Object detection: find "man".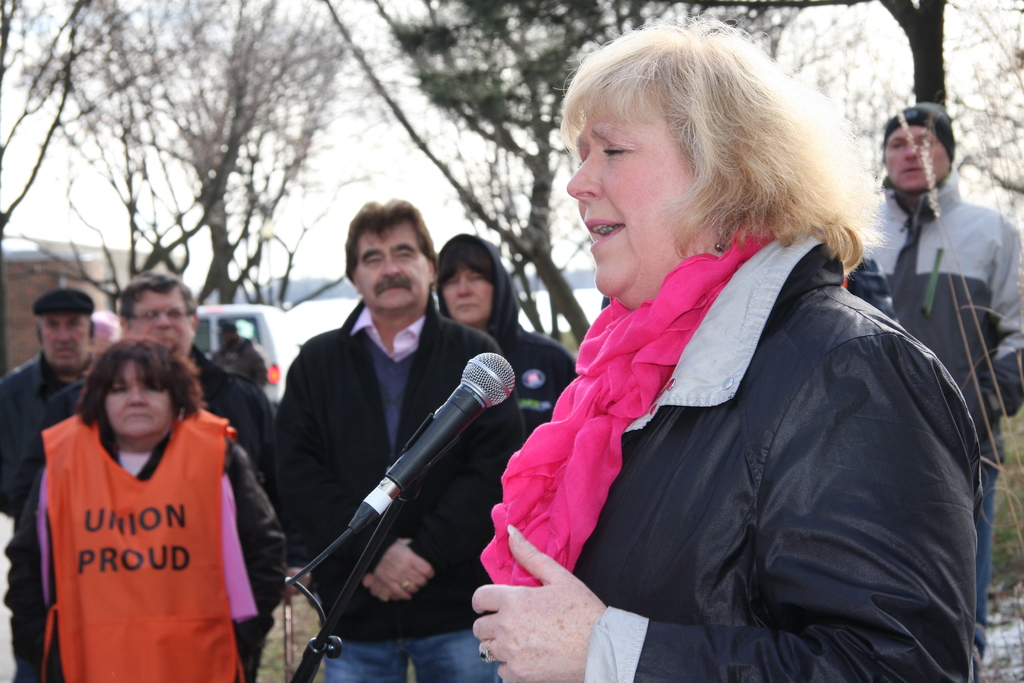
{"x1": 207, "y1": 318, "x2": 280, "y2": 390}.
